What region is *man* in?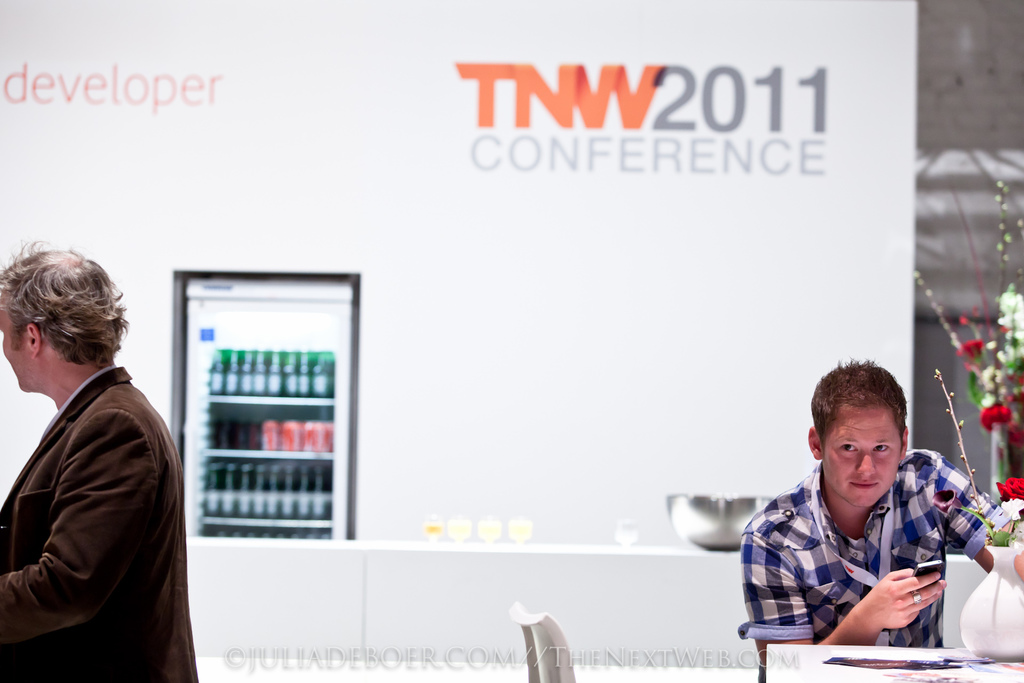
region(0, 240, 200, 673).
